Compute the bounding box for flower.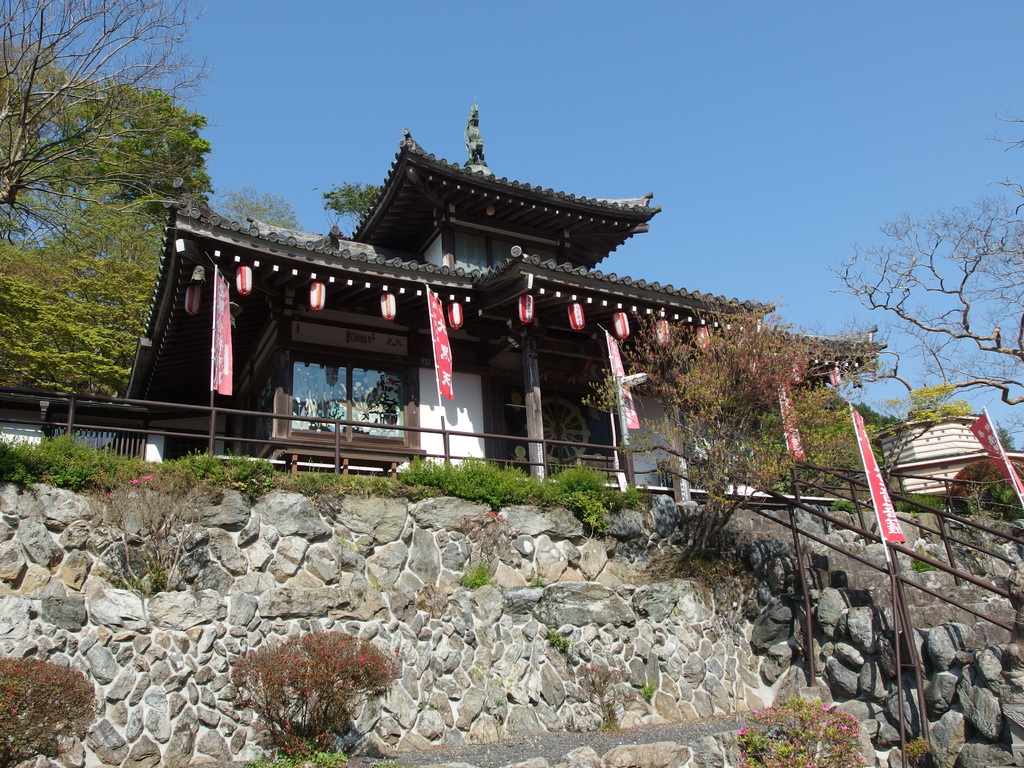
(x1=141, y1=474, x2=150, y2=483).
